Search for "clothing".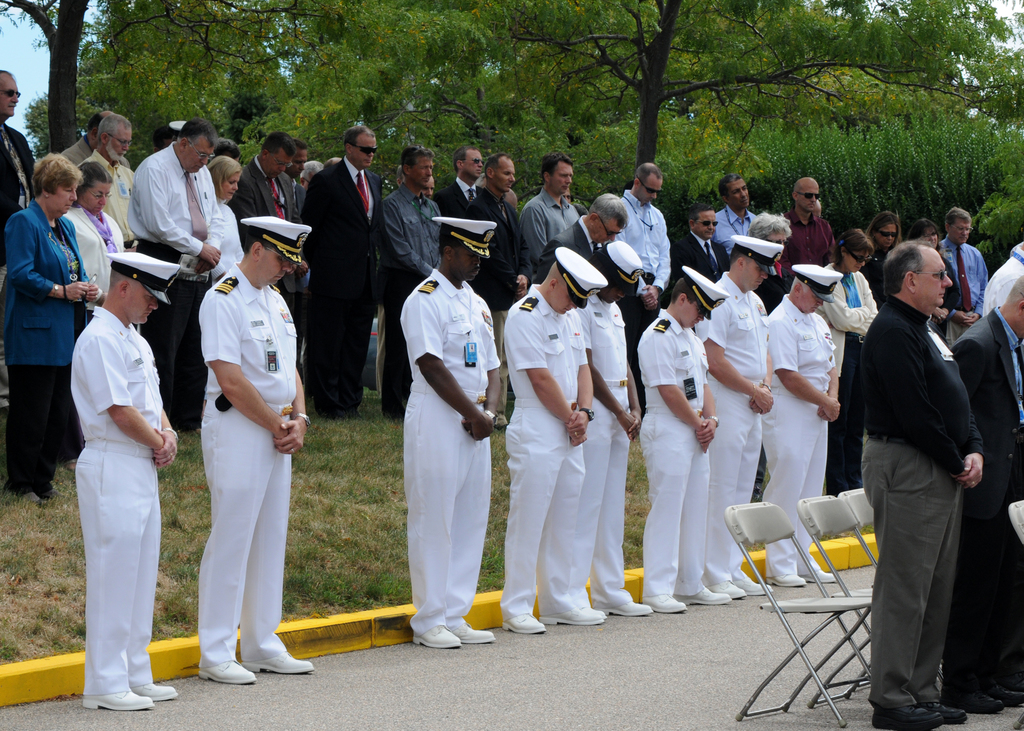
Found at (x1=979, y1=239, x2=1023, y2=309).
